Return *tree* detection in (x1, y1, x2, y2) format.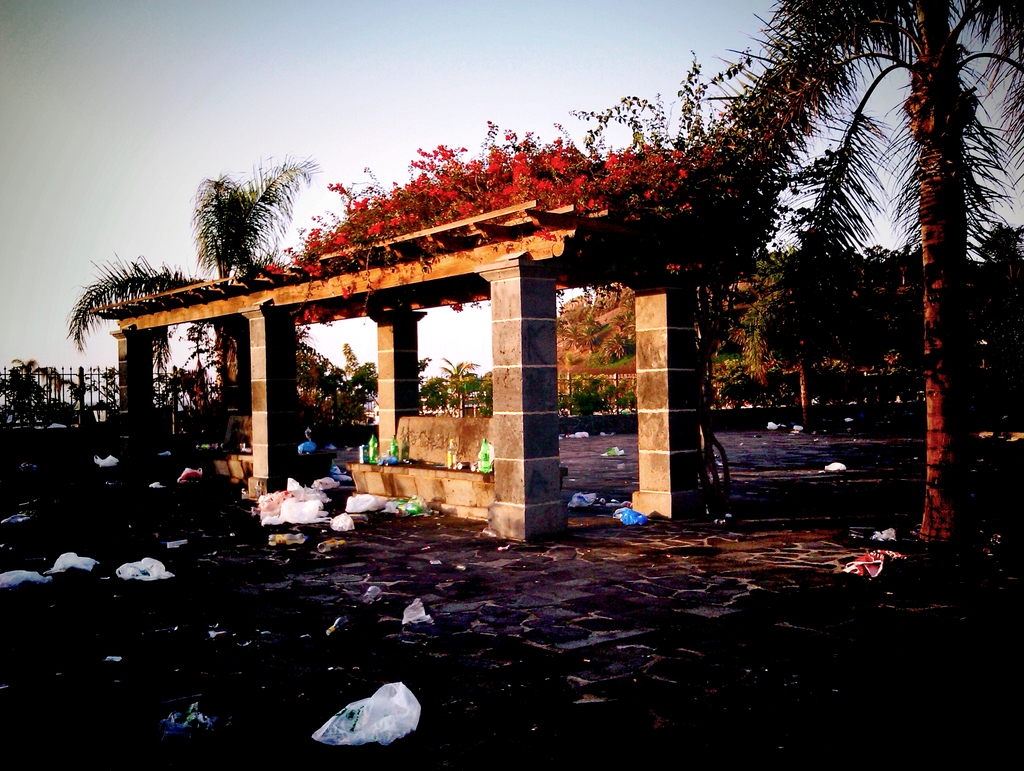
(731, 245, 854, 430).
